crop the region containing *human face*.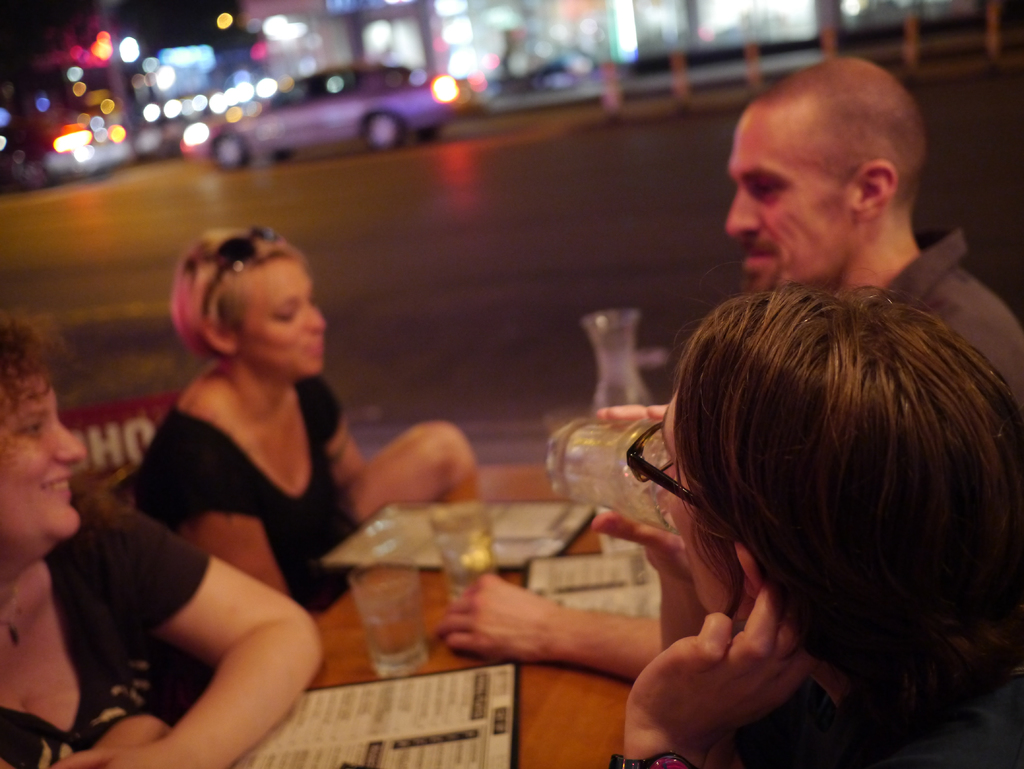
Crop region: (left=723, top=114, right=861, bottom=295).
